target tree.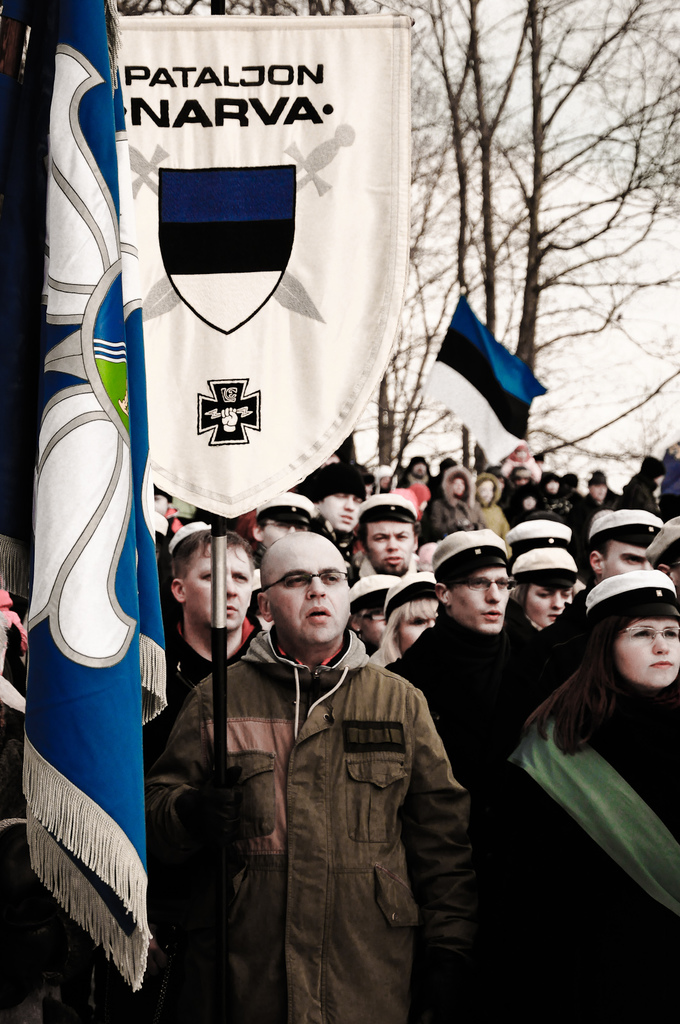
Target region: box=[113, 0, 679, 467].
